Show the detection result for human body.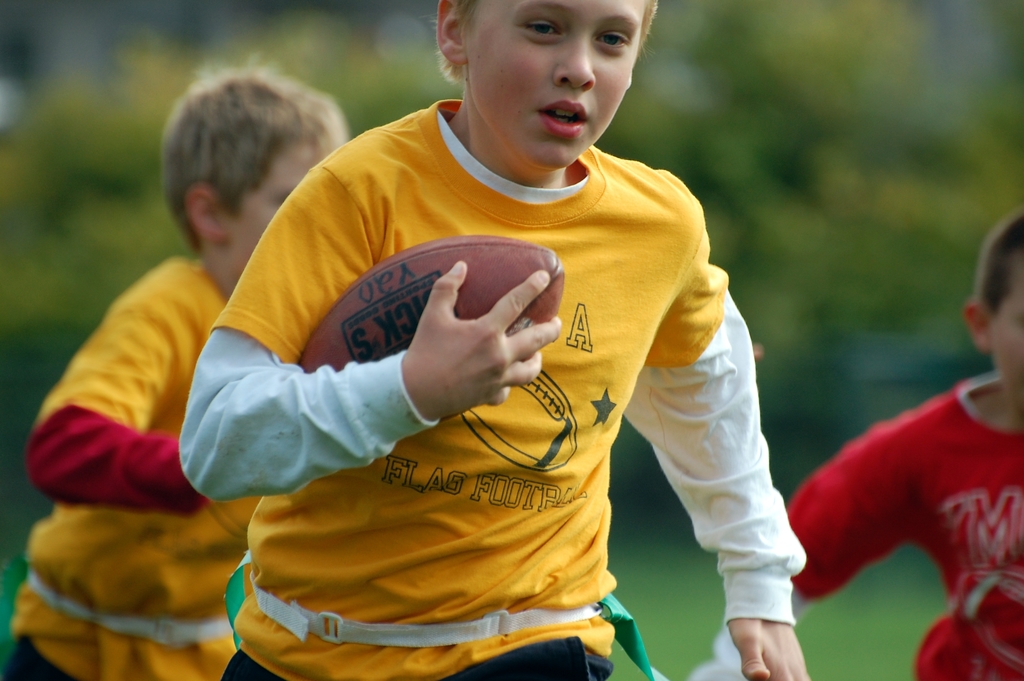
BBox(104, 18, 849, 680).
